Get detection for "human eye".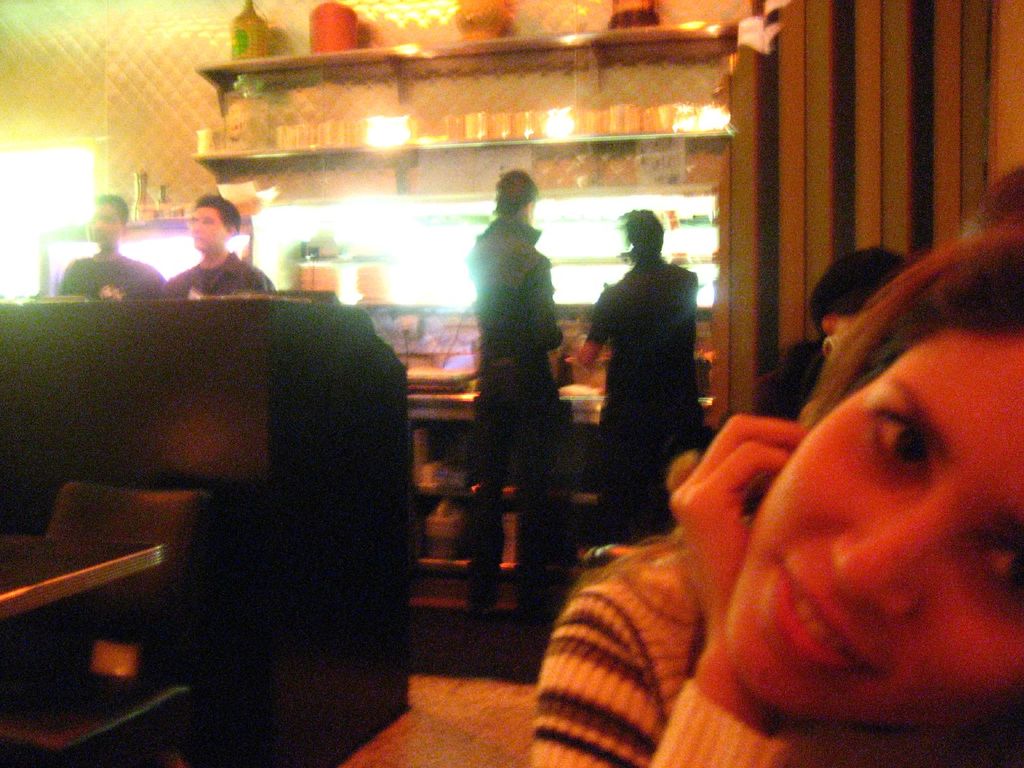
Detection: 980, 540, 1023, 607.
